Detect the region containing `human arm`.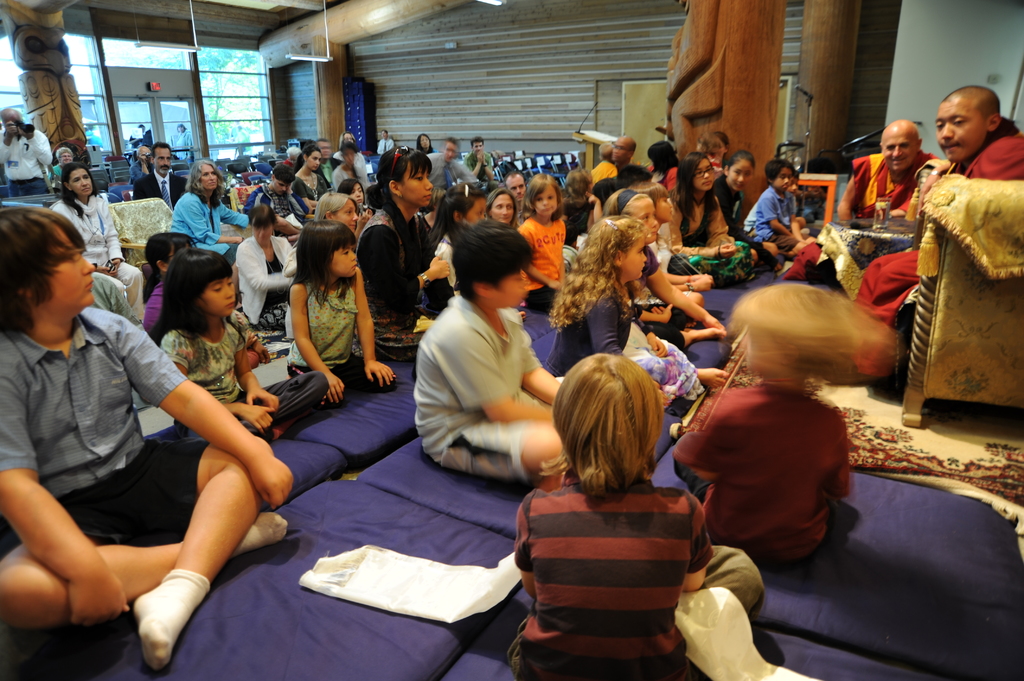
{"left": 584, "top": 296, "right": 626, "bottom": 355}.
